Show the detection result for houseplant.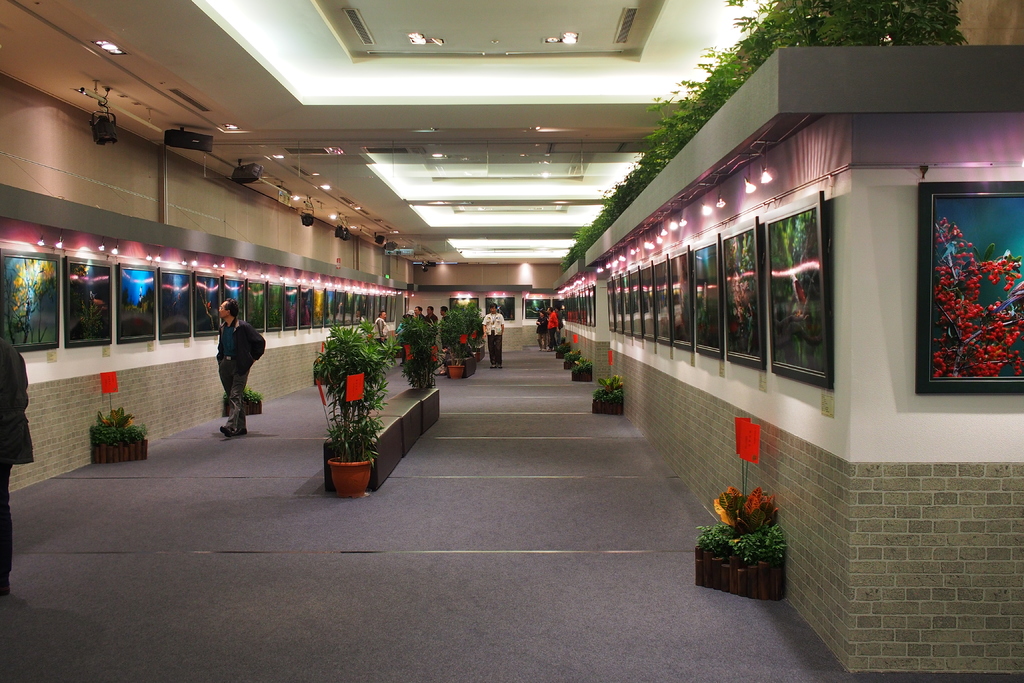
box=[590, 374, 626, 417].
